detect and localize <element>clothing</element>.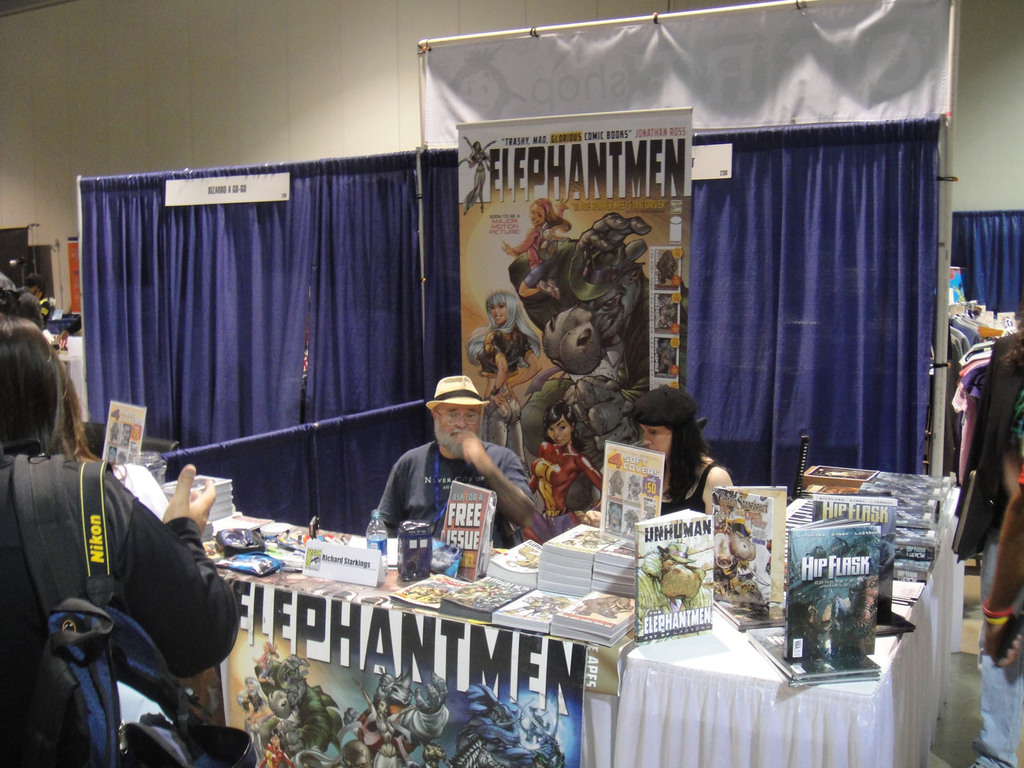
Localized at [0, 442, 244, 767].
